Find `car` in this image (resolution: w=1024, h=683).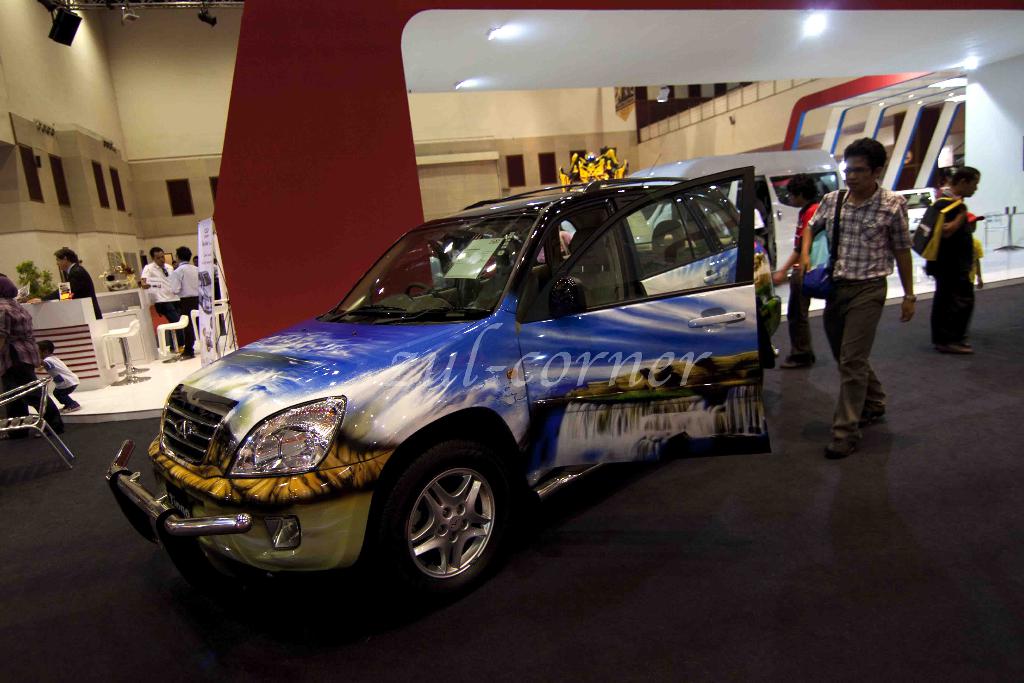
(x1=888, y1=186, x2=936, y2=229).
